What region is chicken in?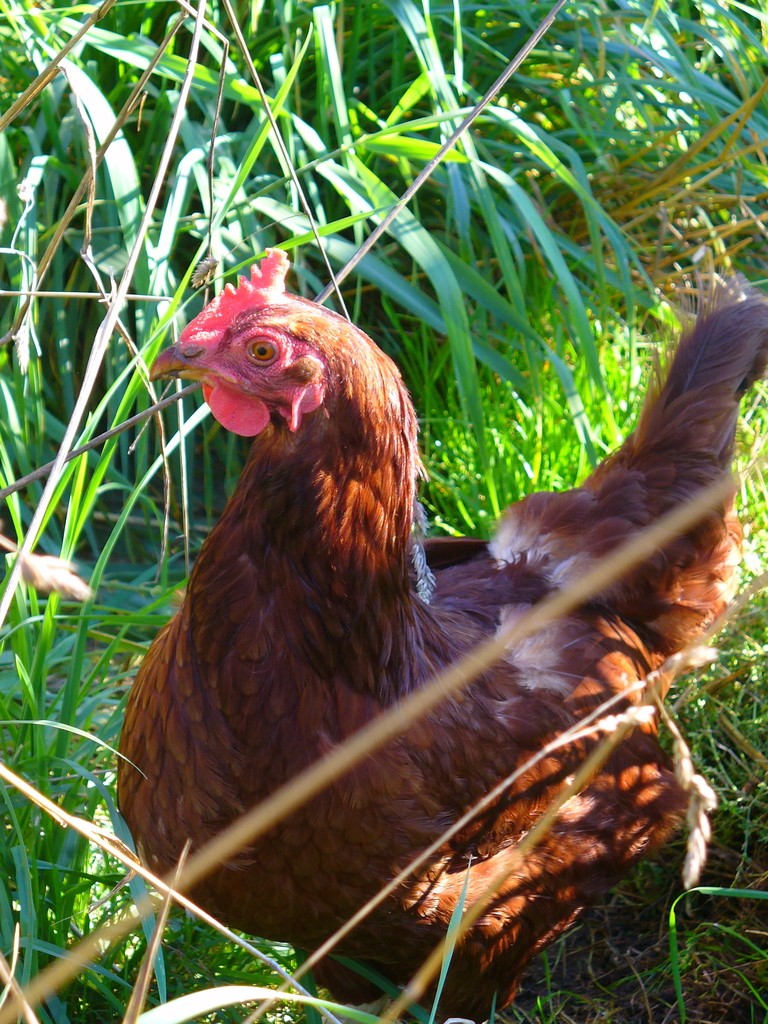
bbox(85, 256, 767, 1023).
